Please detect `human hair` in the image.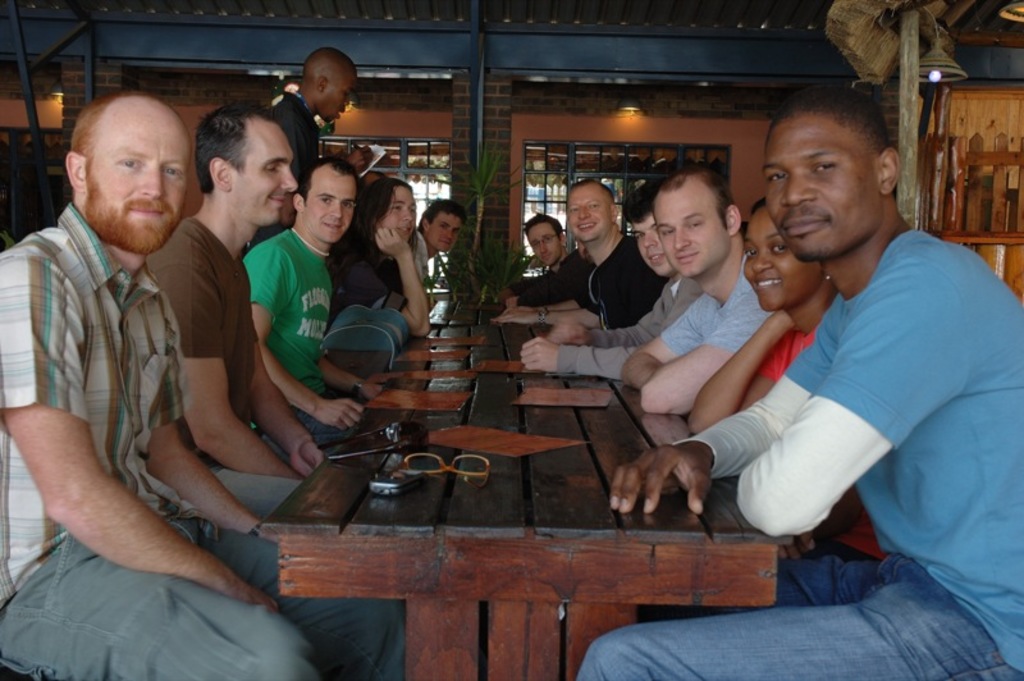
189, 100, 279, 200.
